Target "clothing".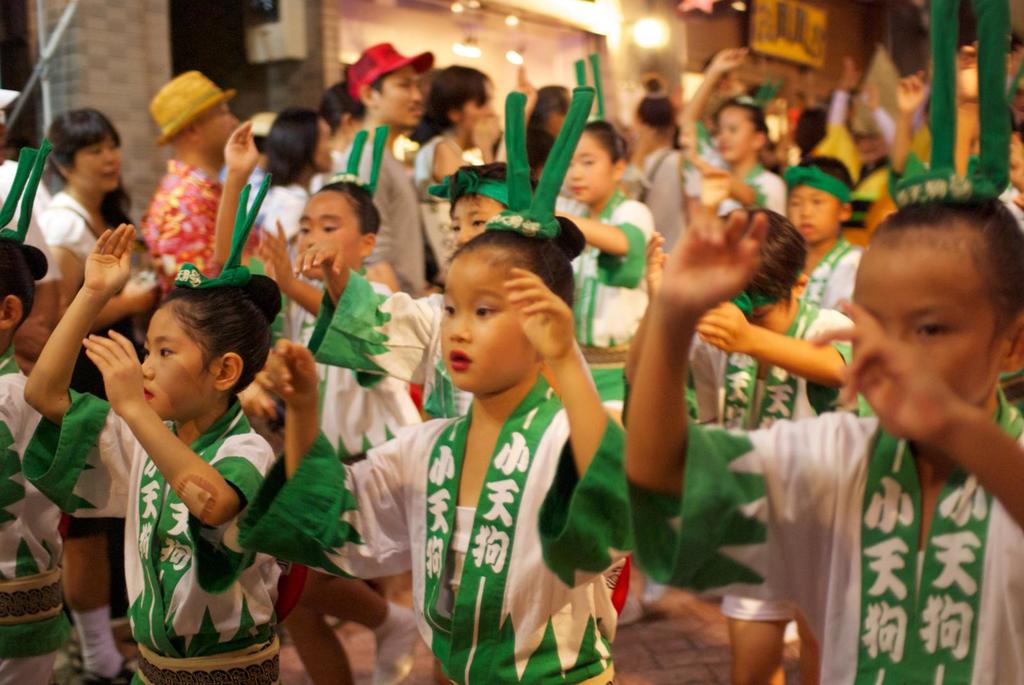
Target region: pyautogui.locateOnScreen(641, 146, 683, 248).
